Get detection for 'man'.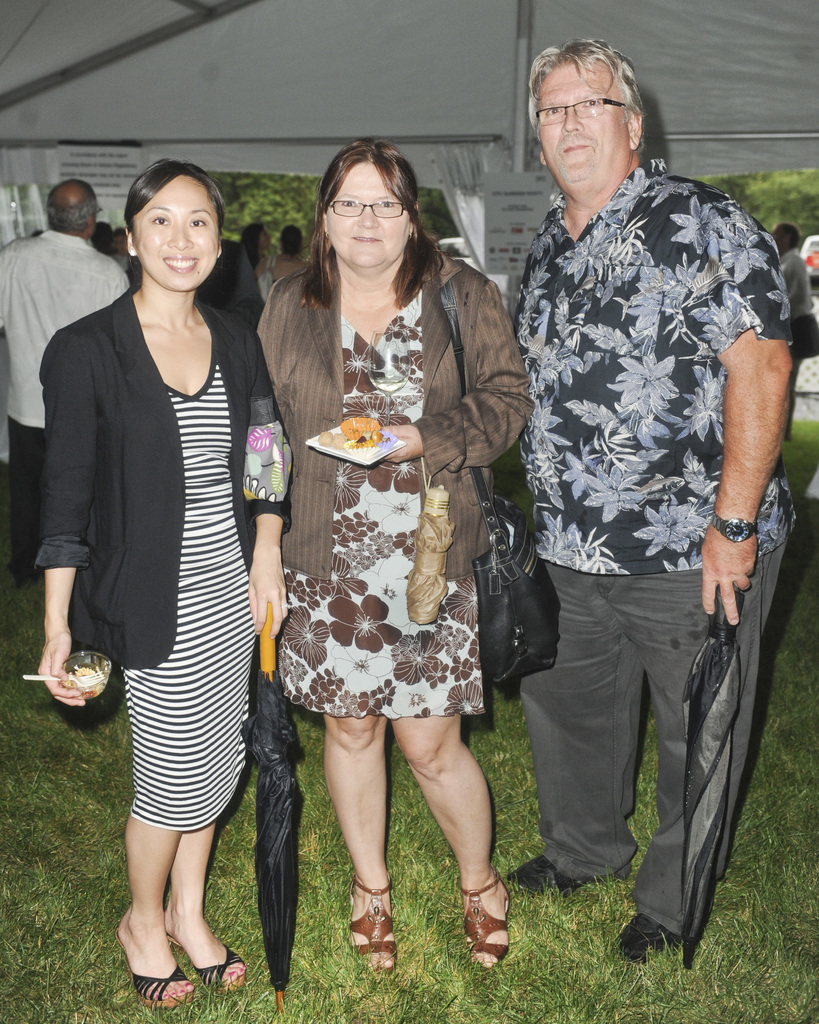
Detection: 764:220:813:435.
